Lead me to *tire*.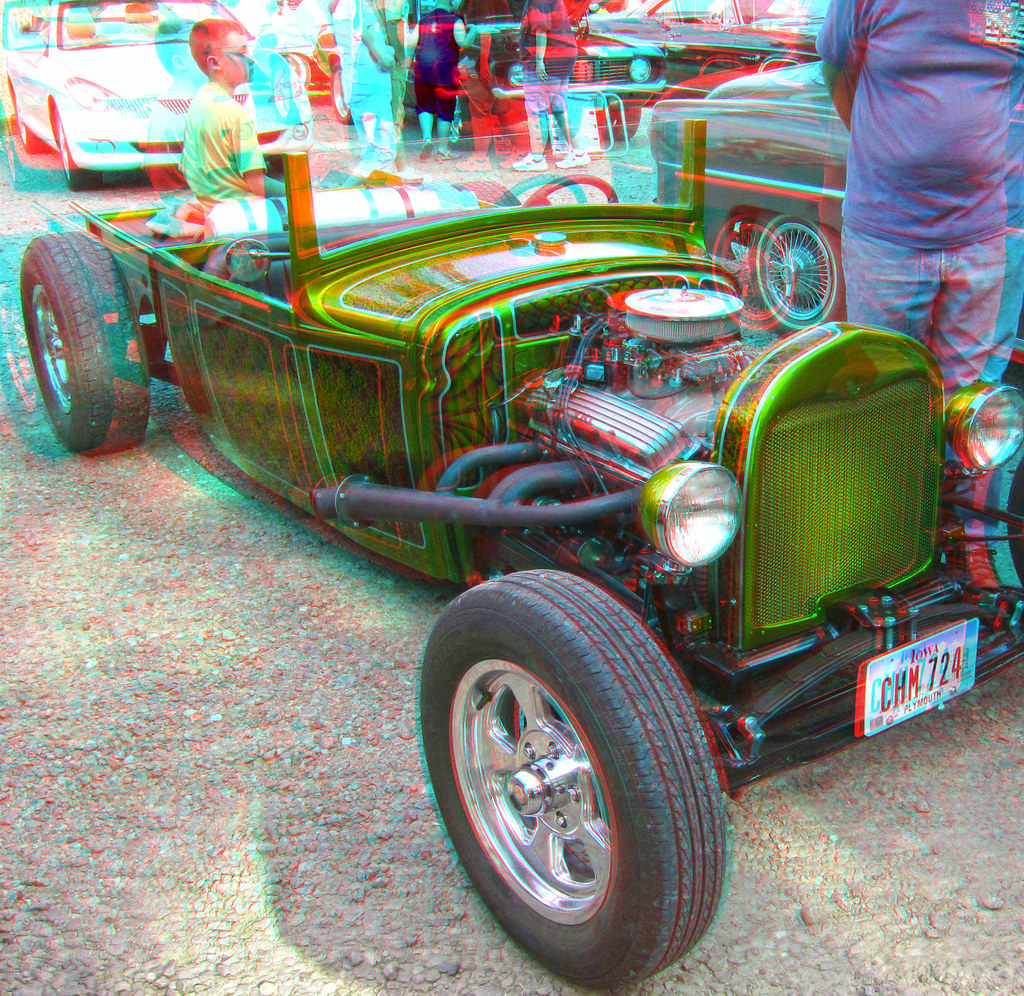
Lead to Rect(443, 594, 733, 970).
